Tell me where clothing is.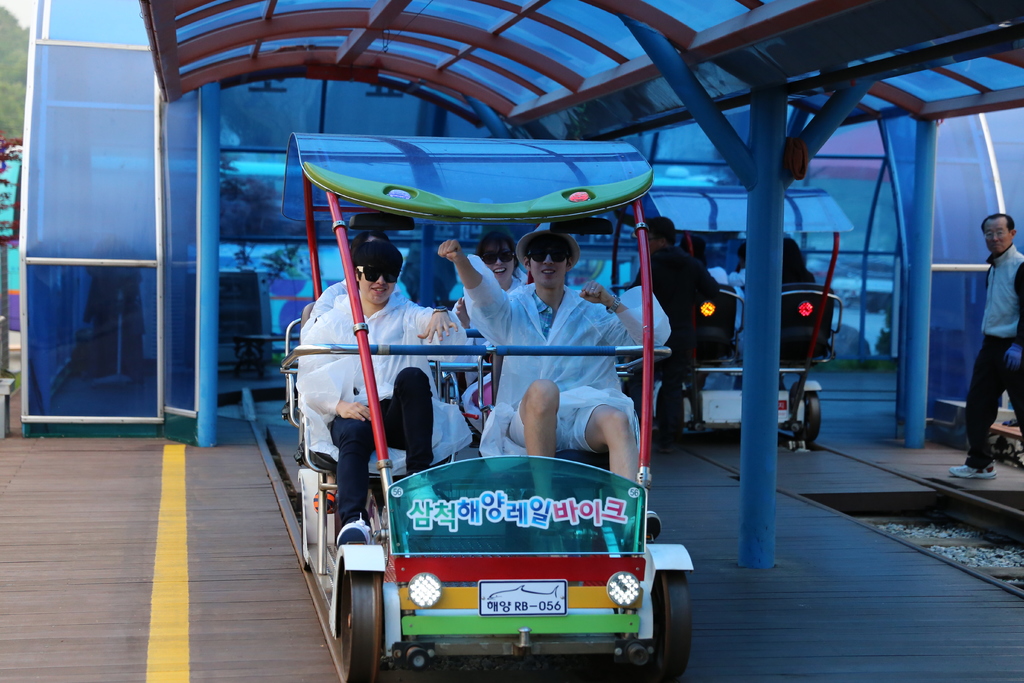
clothing is at (448, 245, 678, 479).
